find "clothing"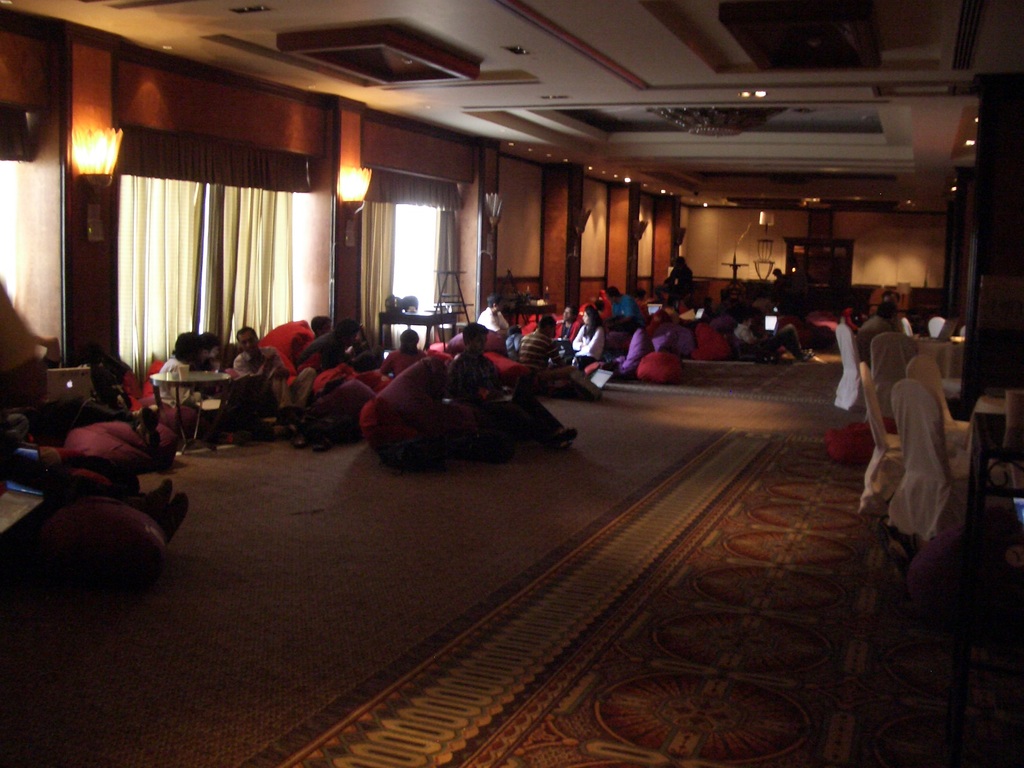
{"x1": 554, "y1": 318, "x2": 581, "y2": 352}
